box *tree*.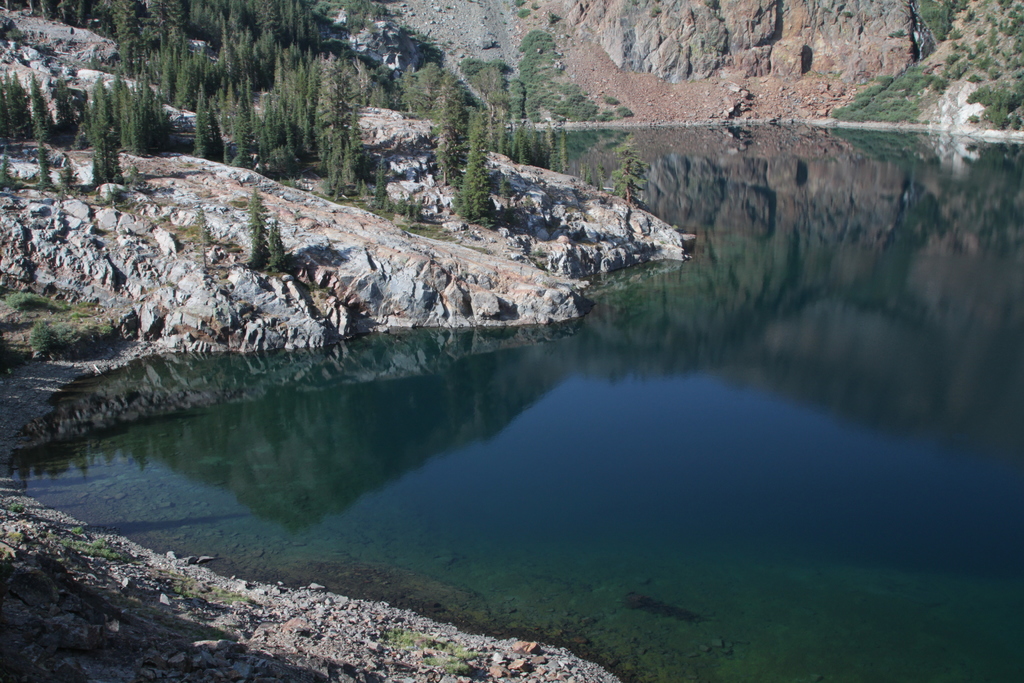
l=84, t=75, r=125, b=188.
